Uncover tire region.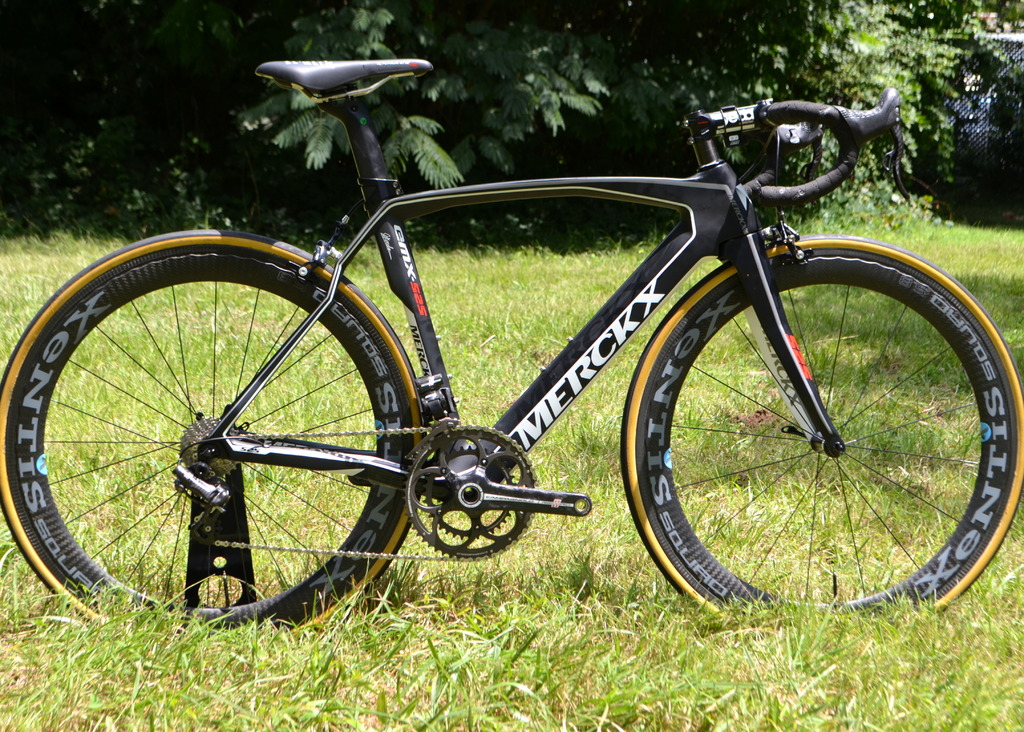
Uncovered: region(623, 232, 1023, 610).
